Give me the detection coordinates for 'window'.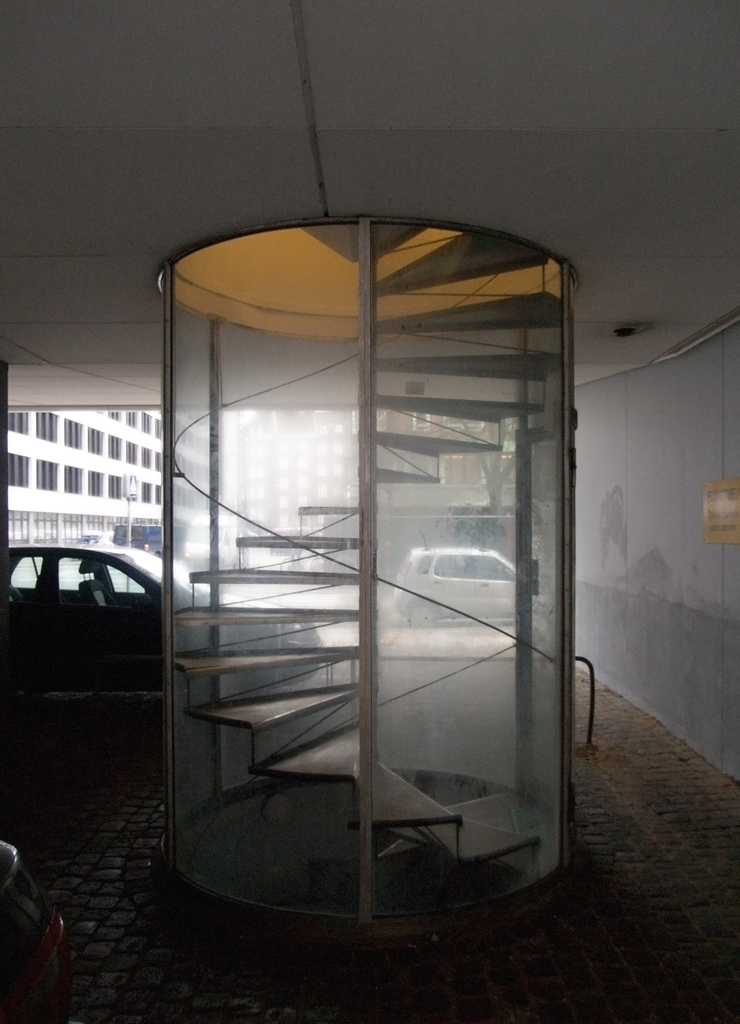
<bbox>0, 554, 37, 590</bbox>.
